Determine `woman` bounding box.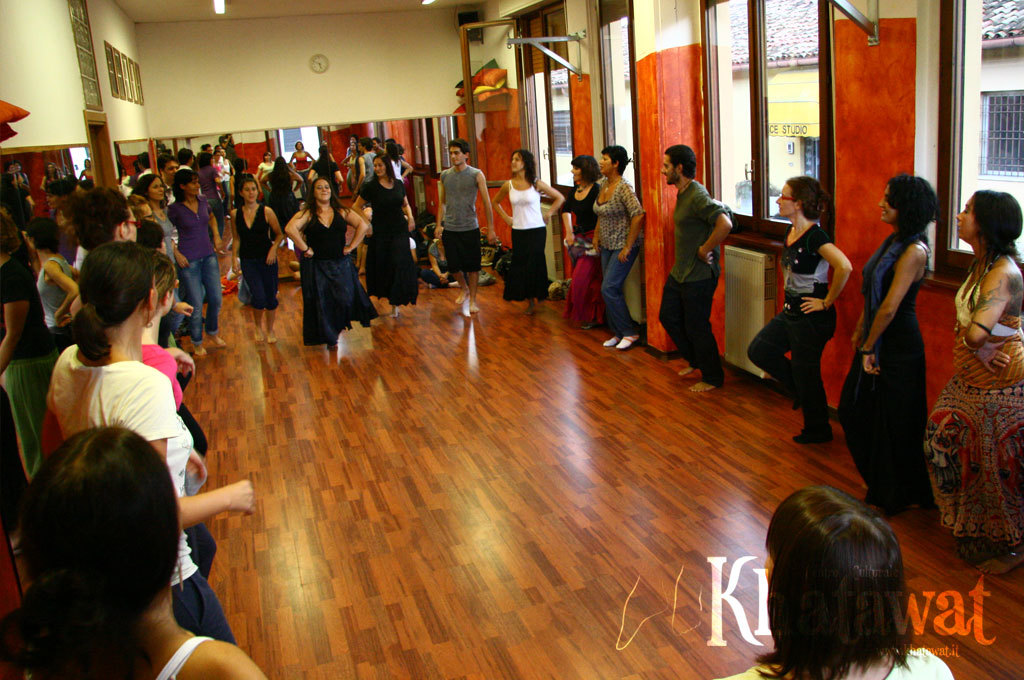
Determined: (x1=170, y1=166, x2=224, y2=356).
